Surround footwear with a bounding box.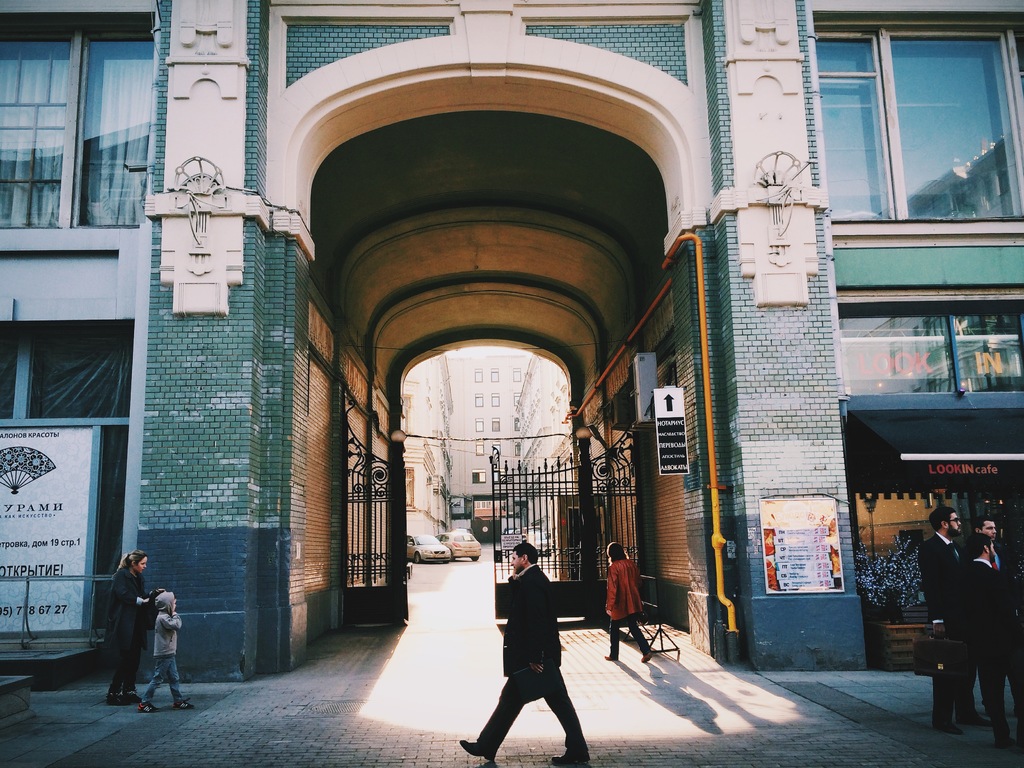
<bbox>971, 717, 989, 725</bbox>.
